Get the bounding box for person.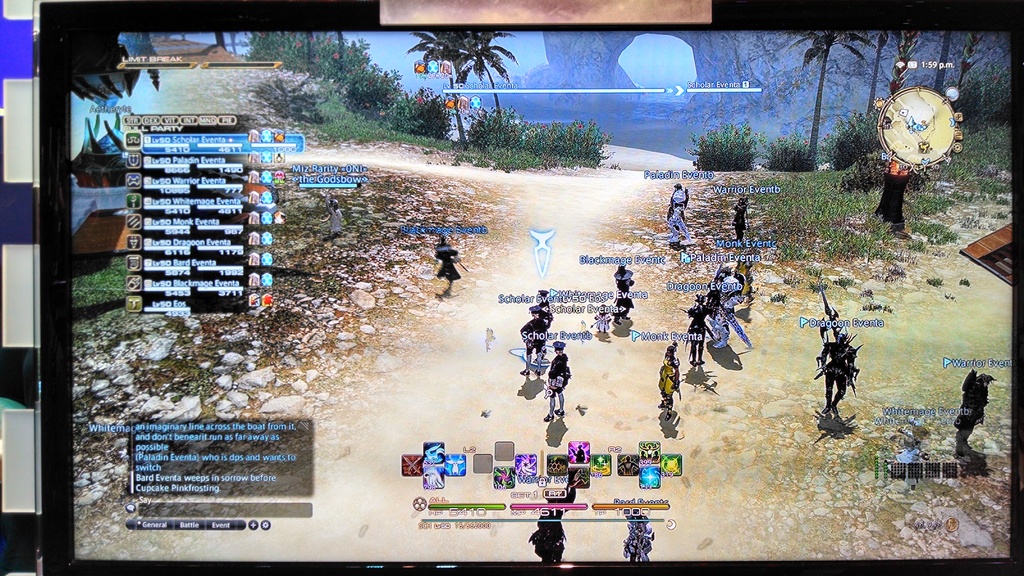
663:182:689:244.
